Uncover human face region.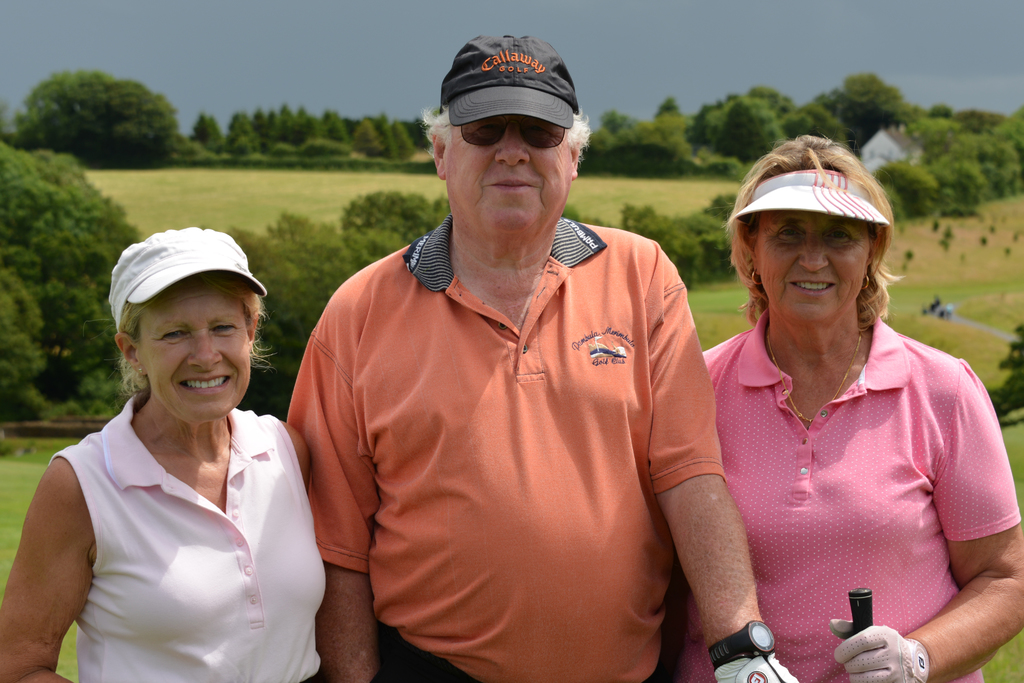
Uncovered: rect(757, 215, 876, 322).
